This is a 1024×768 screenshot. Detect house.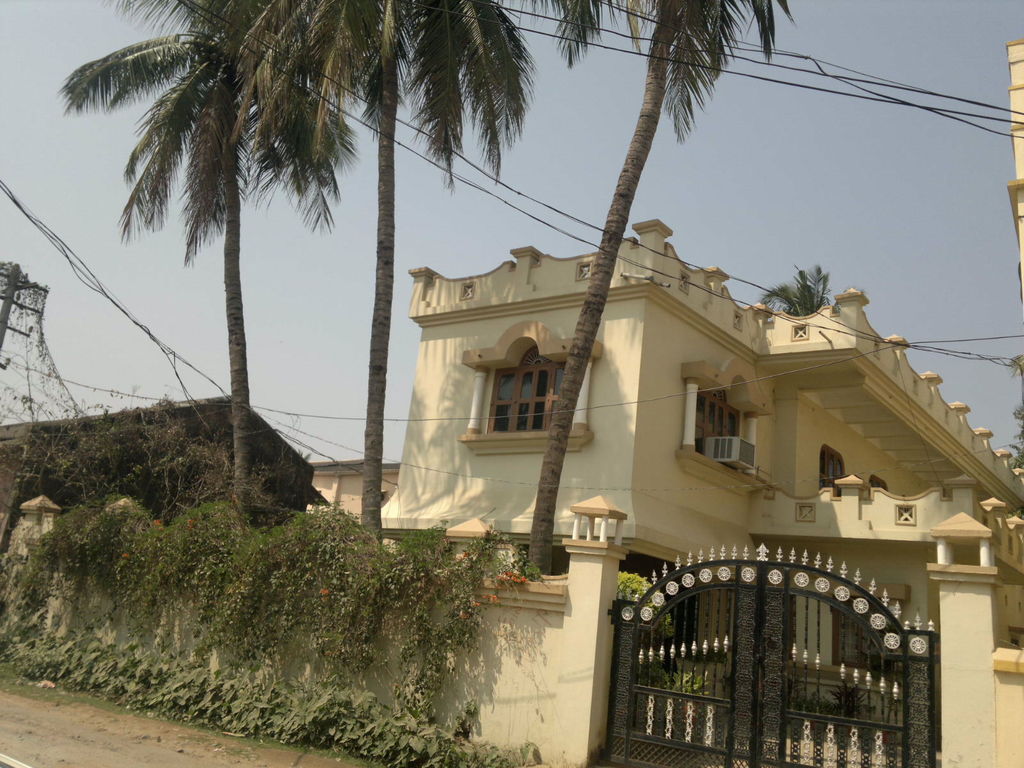
[10,404,281,674].
